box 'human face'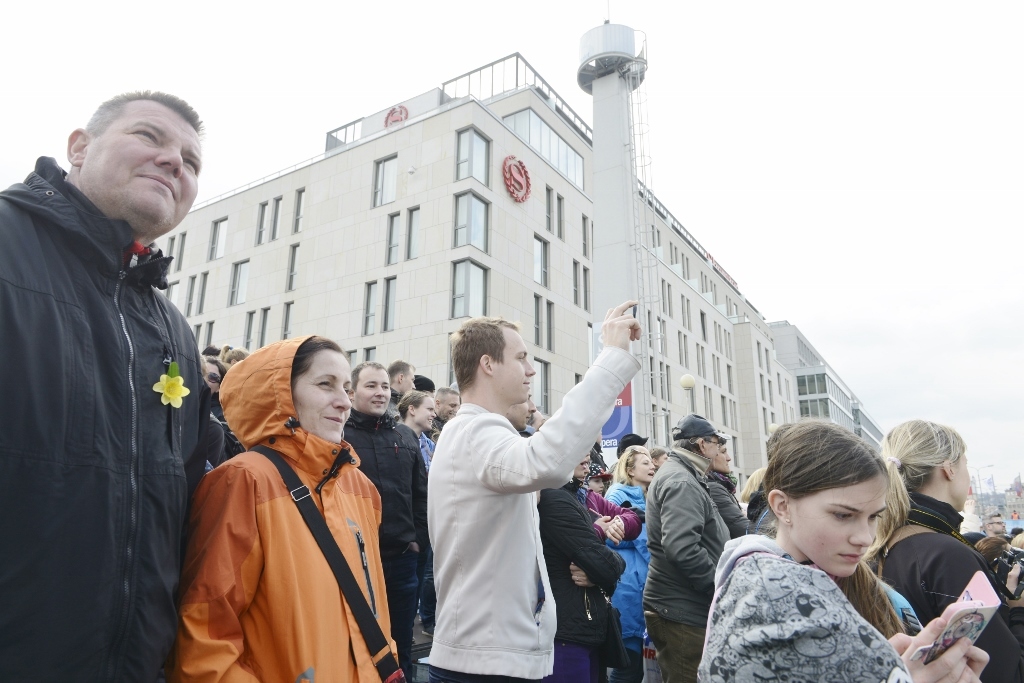
[493,326,535,402]
